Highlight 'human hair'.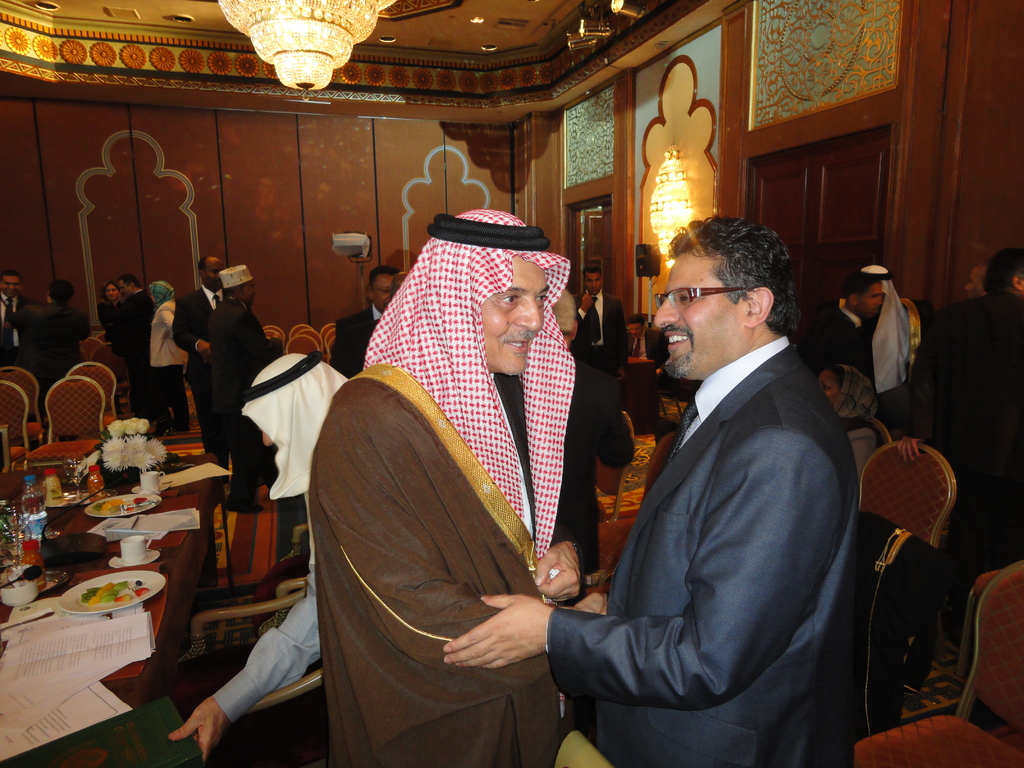
Highlighted region: 841, 271, 879, 295.
